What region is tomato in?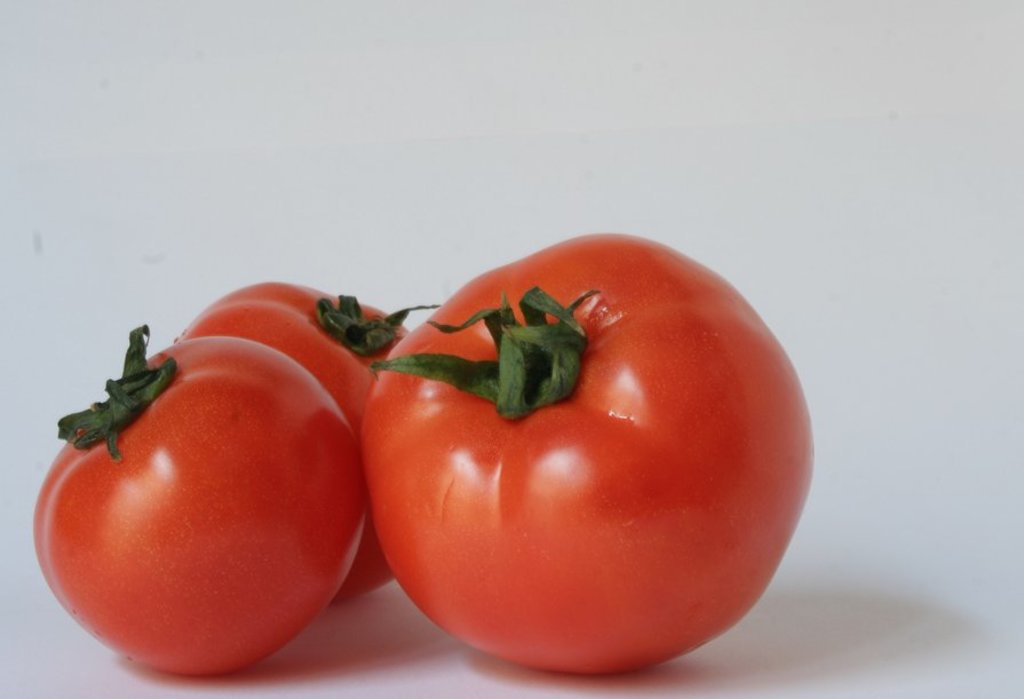
l=181, t=279, r=435, b=593.
